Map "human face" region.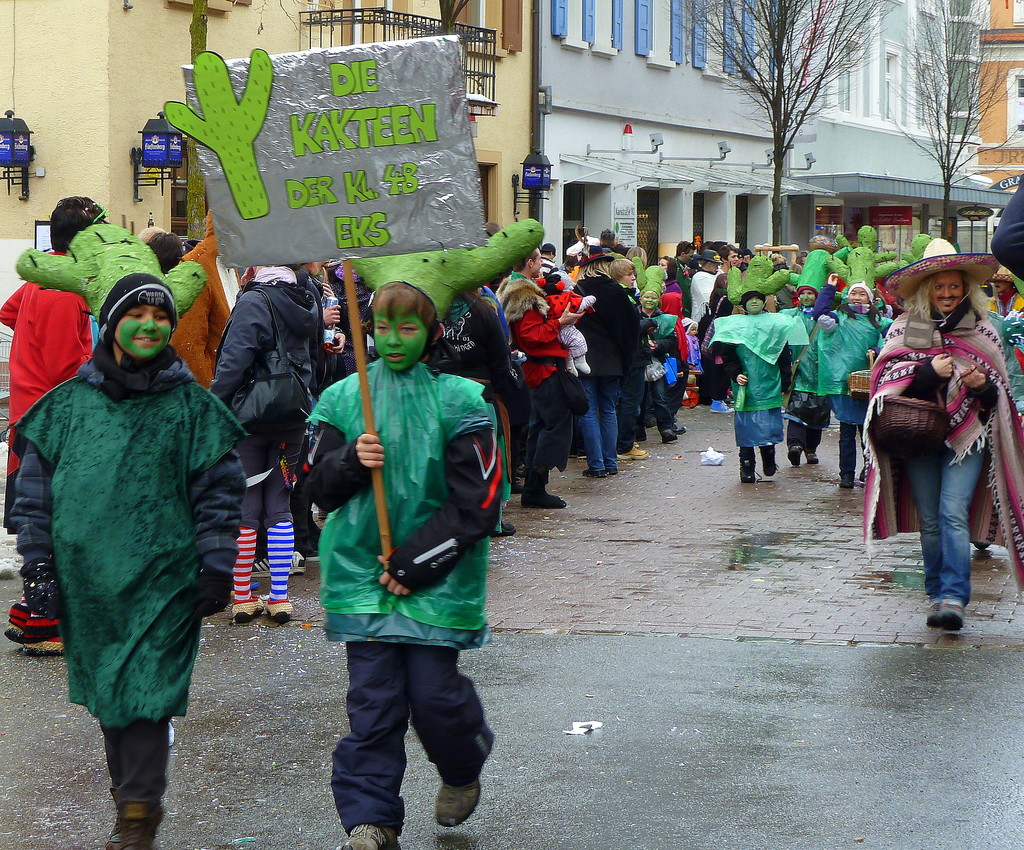
Mapped to pyautogui.locateOnScreen(848, 286, 874, 305).
